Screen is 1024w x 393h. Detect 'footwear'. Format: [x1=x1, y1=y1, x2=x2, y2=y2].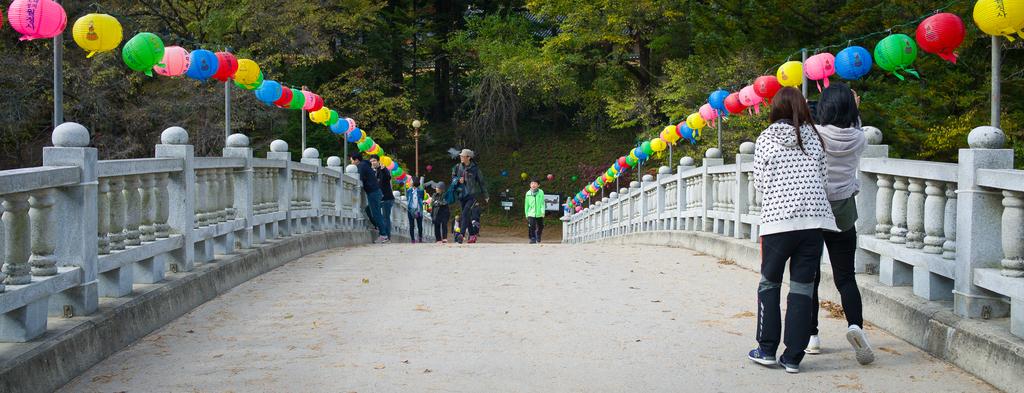
[x1=534, y1=228, x2=542, y2=244].
